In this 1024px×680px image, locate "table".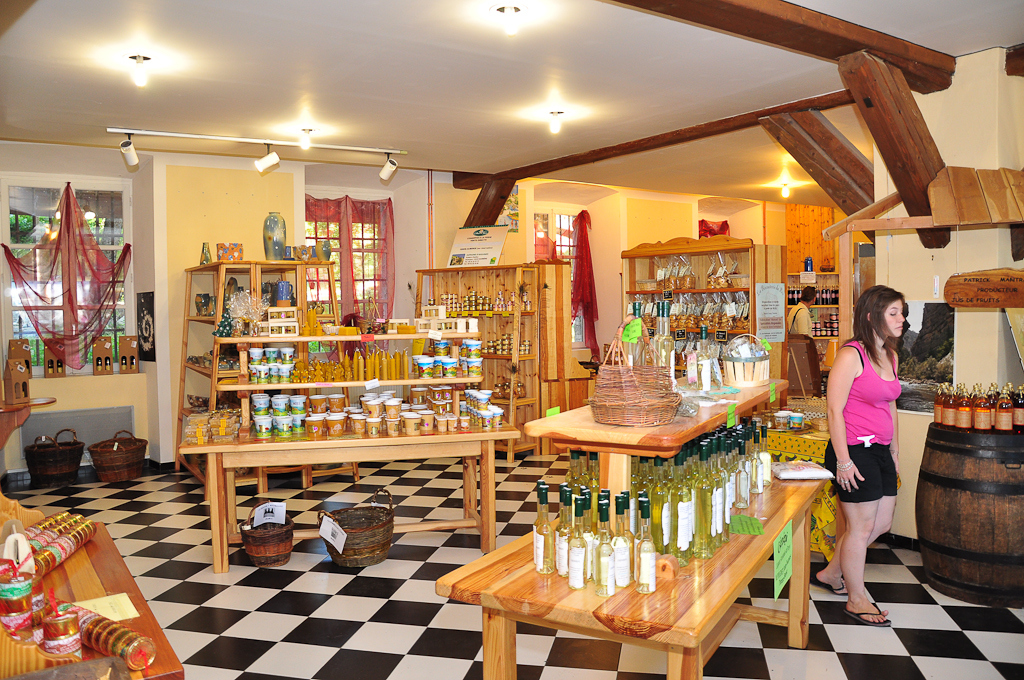
Bounding box: 436:479:824:679.
